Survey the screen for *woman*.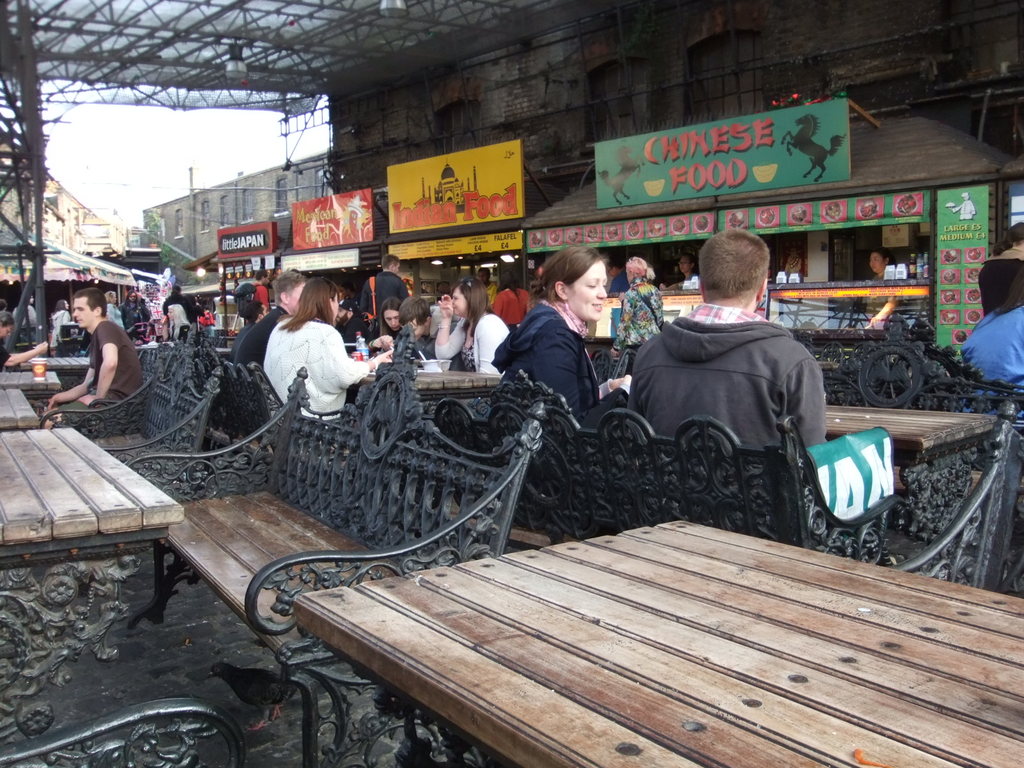
Survey found: [x1=12, y1=295, x2=38, y2=327].
